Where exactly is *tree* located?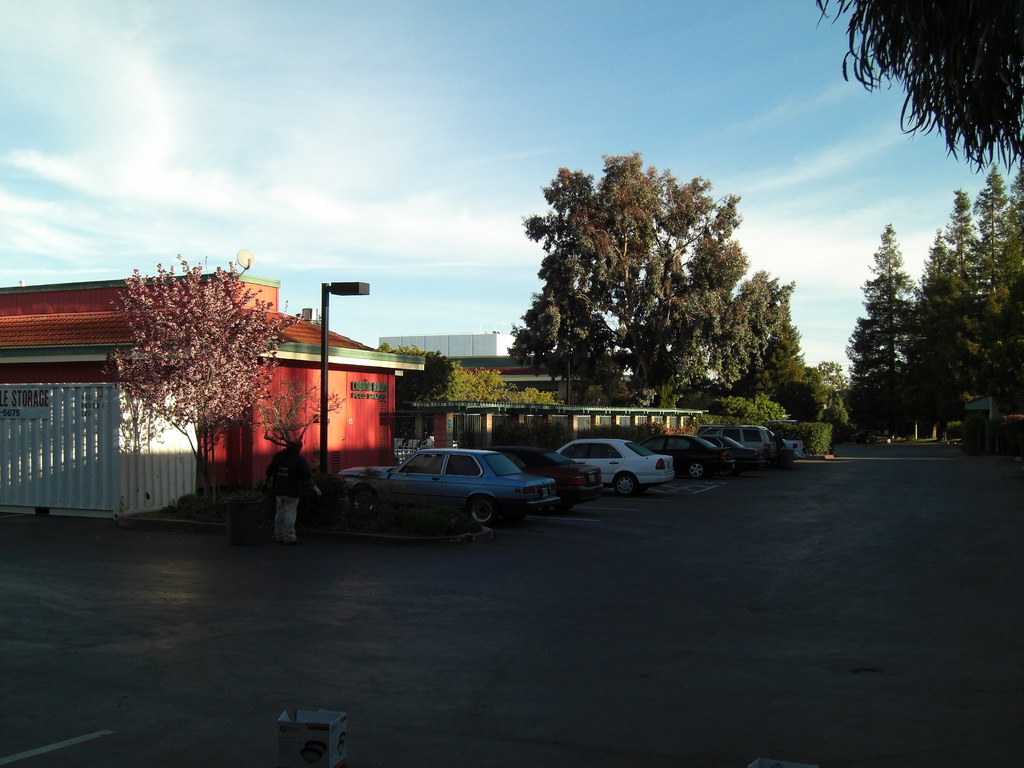
Its bounding box is pyautogui.locateOnScreen(505, 155, 792, 409).
